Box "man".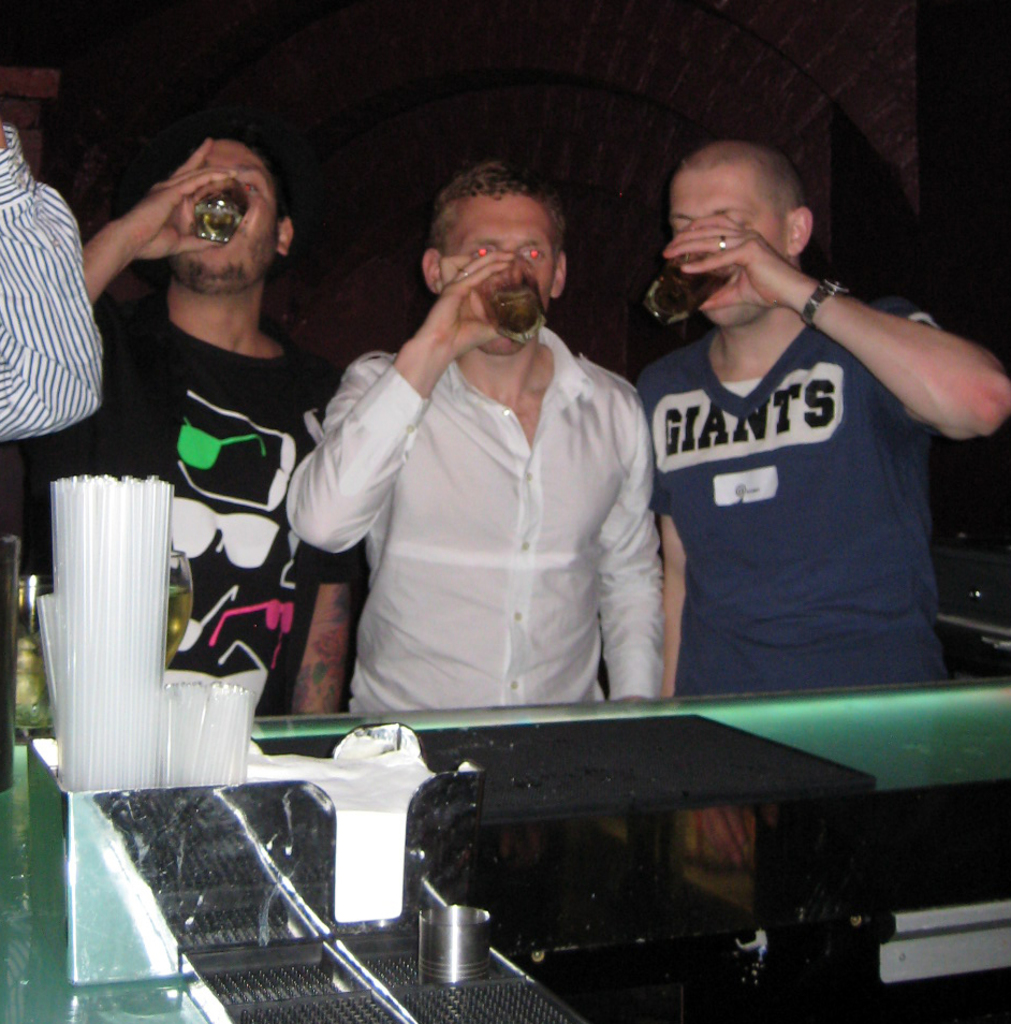
x1=599 y1=121 x2=982 y2=795.
